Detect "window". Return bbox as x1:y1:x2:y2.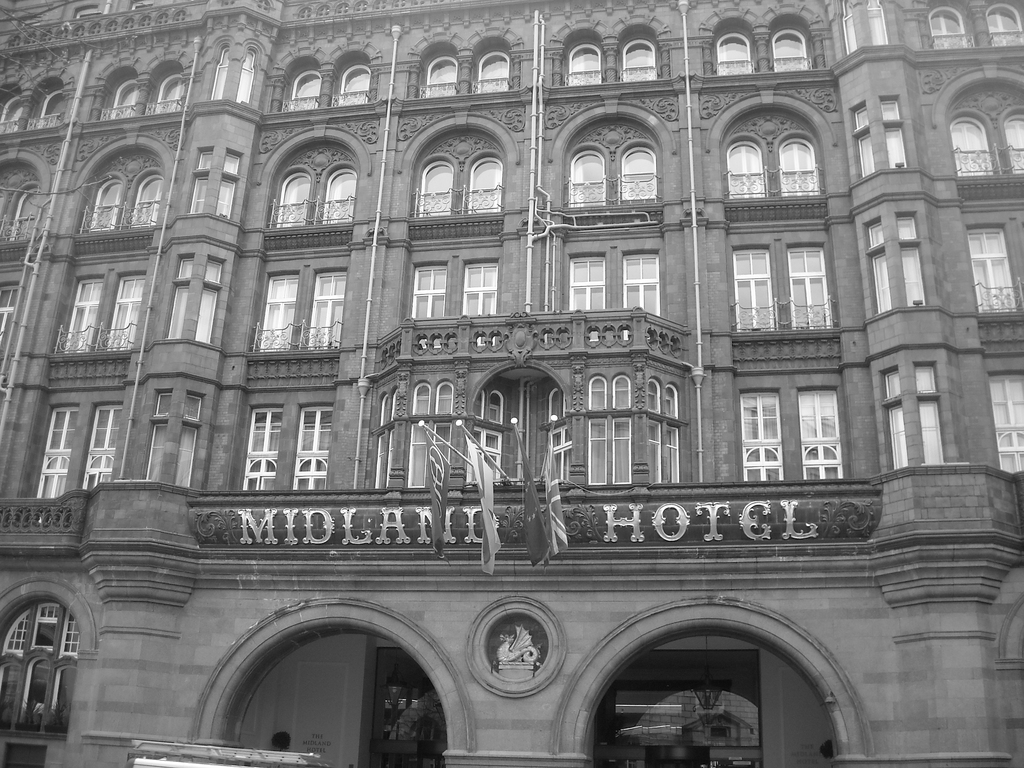
0:581:93:741.
